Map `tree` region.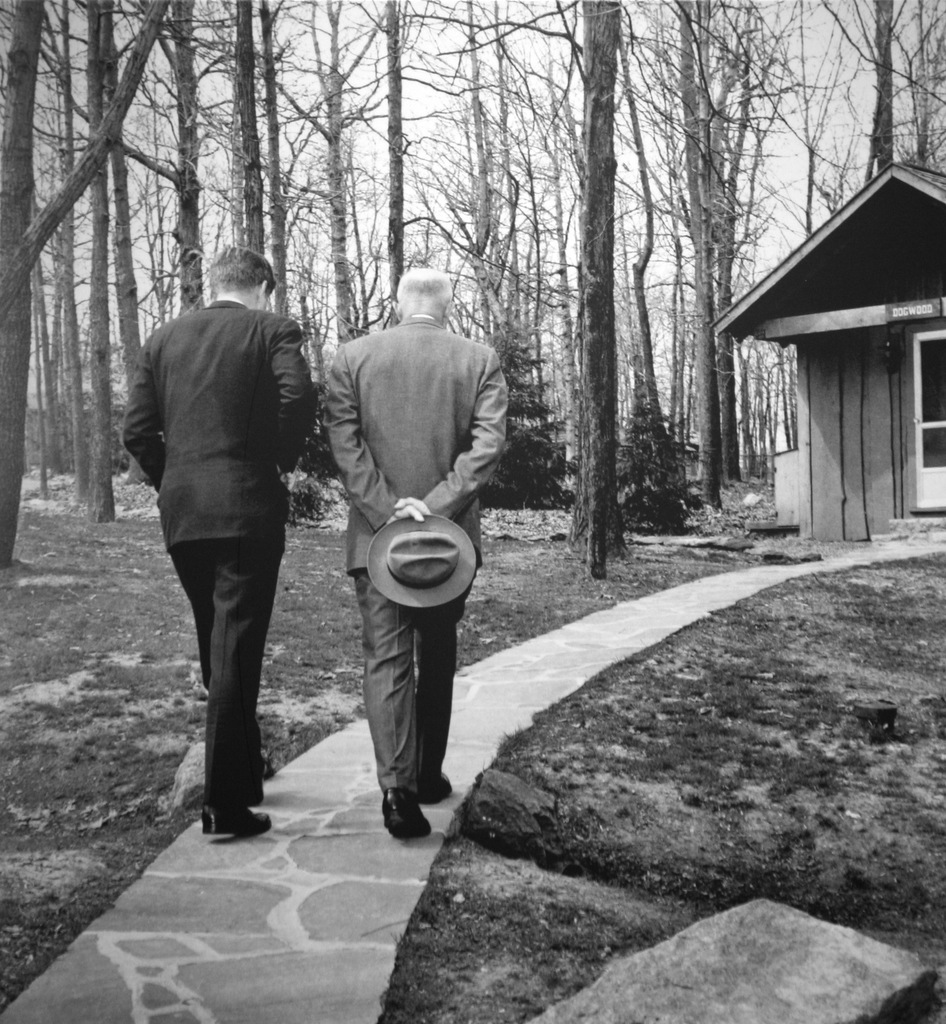
Mapped to box=[181, 0, 945, 573].
